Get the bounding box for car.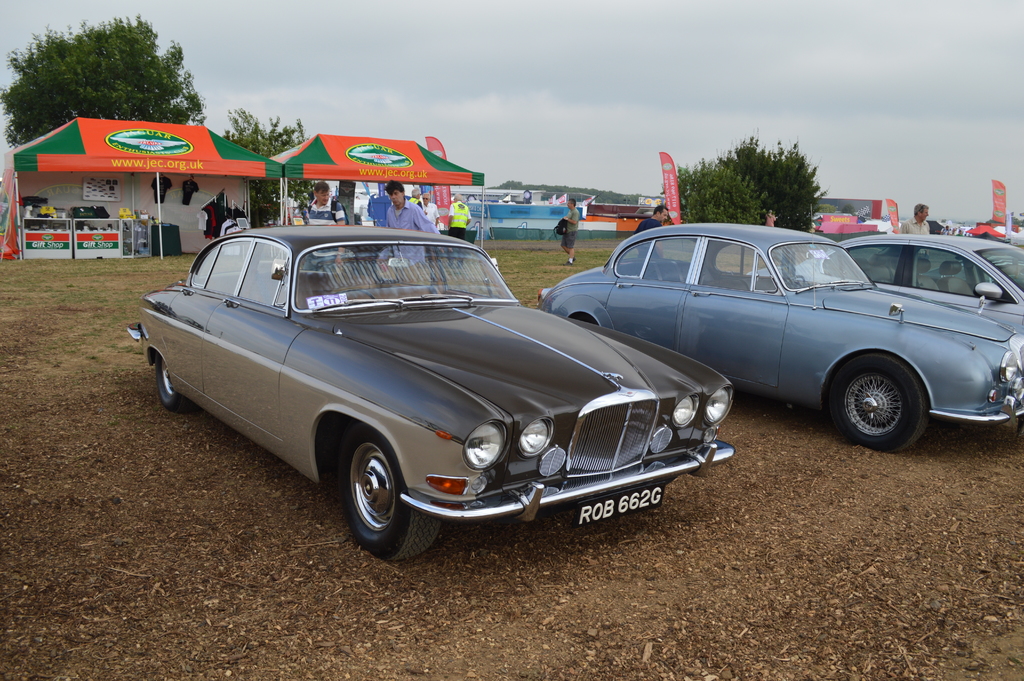
rect(846, 233, 1023, 329).
